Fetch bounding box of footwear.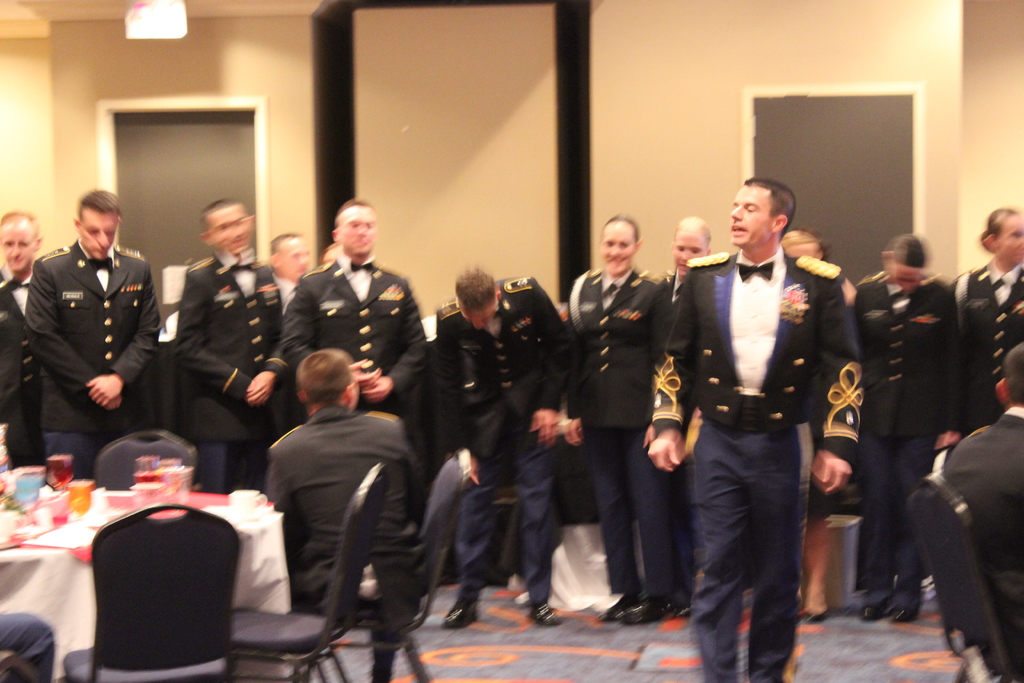
Bbox: box(890, 588, 924, 623).
